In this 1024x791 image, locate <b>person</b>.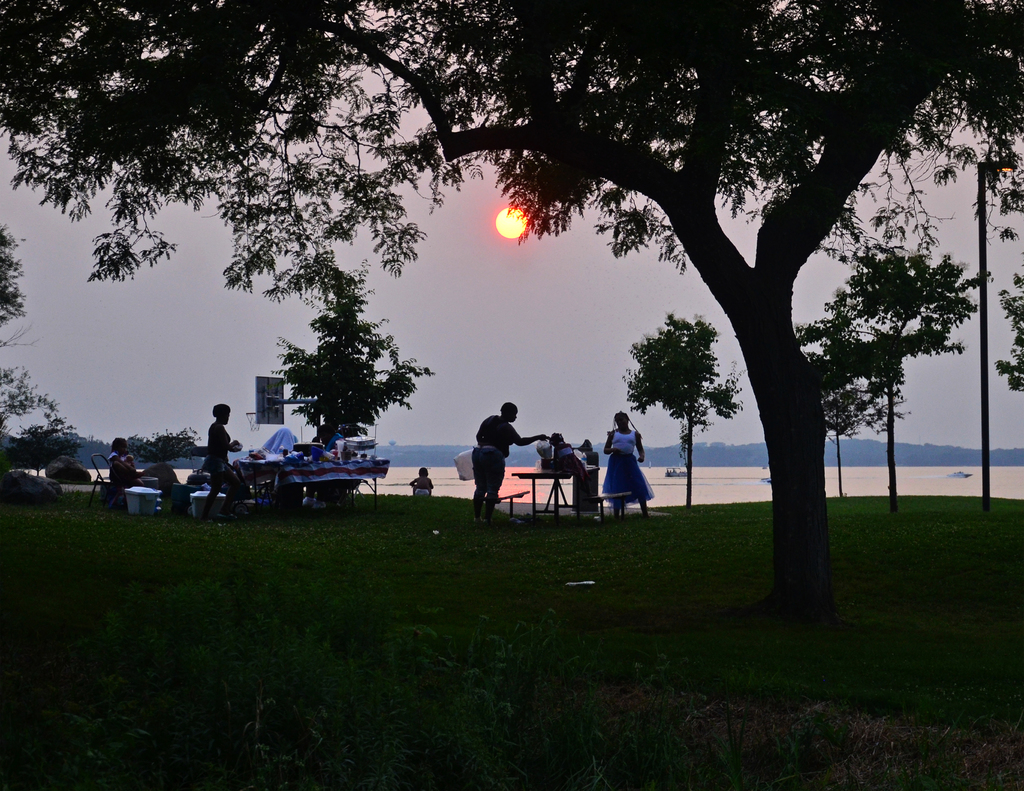
Bounding box: box=[470, 398, 551, 523].
